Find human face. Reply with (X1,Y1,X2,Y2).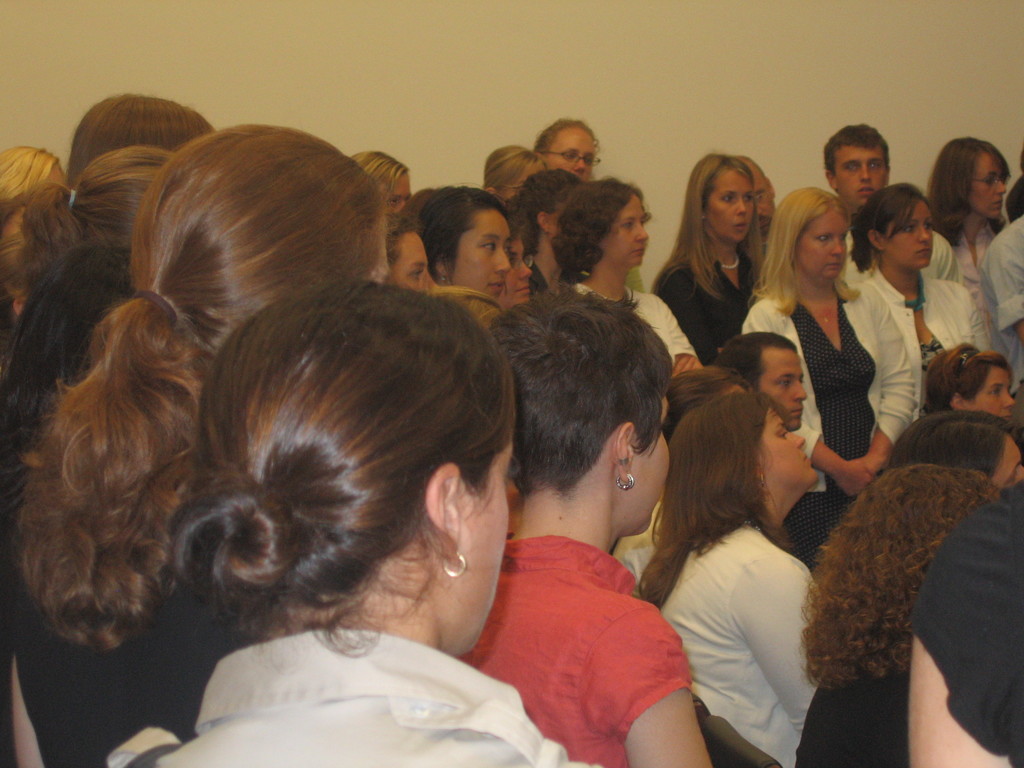
(452,209,510,298).
